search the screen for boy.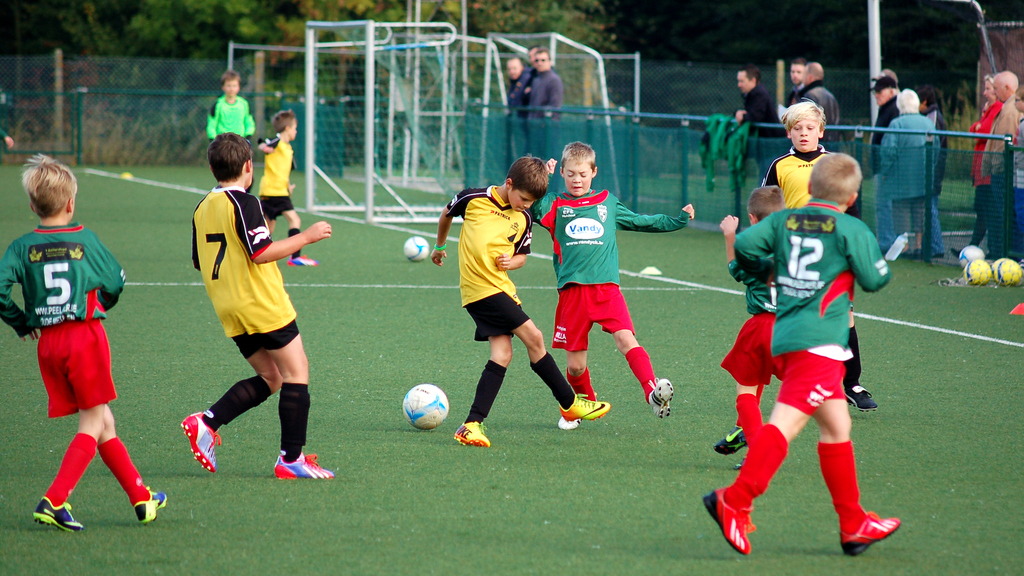
Found at {"x1": 429, "y1": 154, "x2": 612, "y2": 449}.
